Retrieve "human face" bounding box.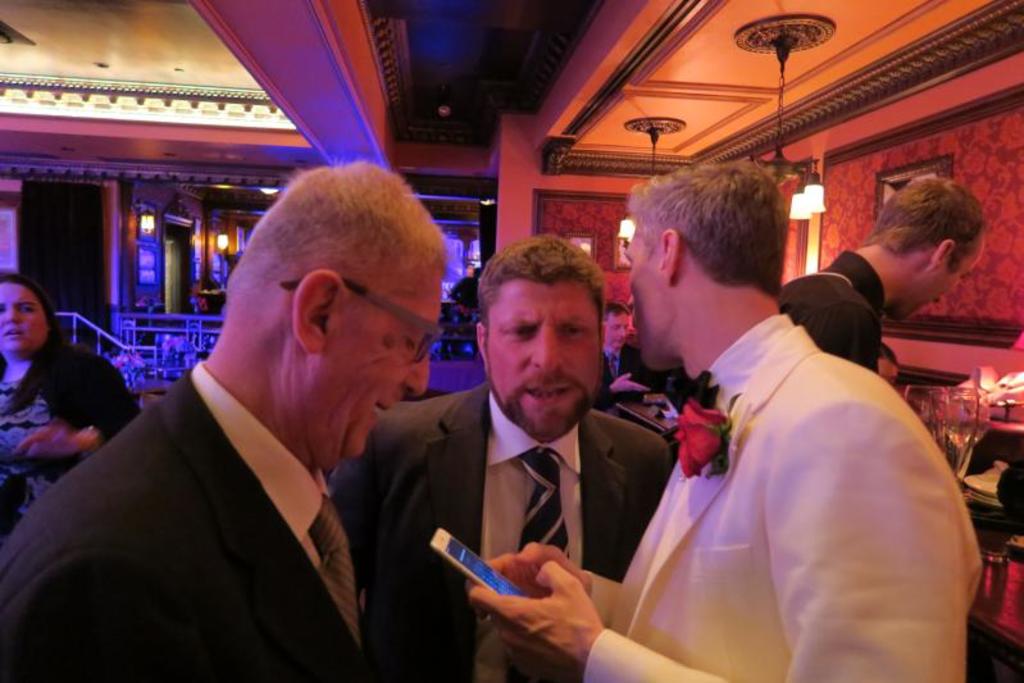
Bounding box: 889/226/986/319.
